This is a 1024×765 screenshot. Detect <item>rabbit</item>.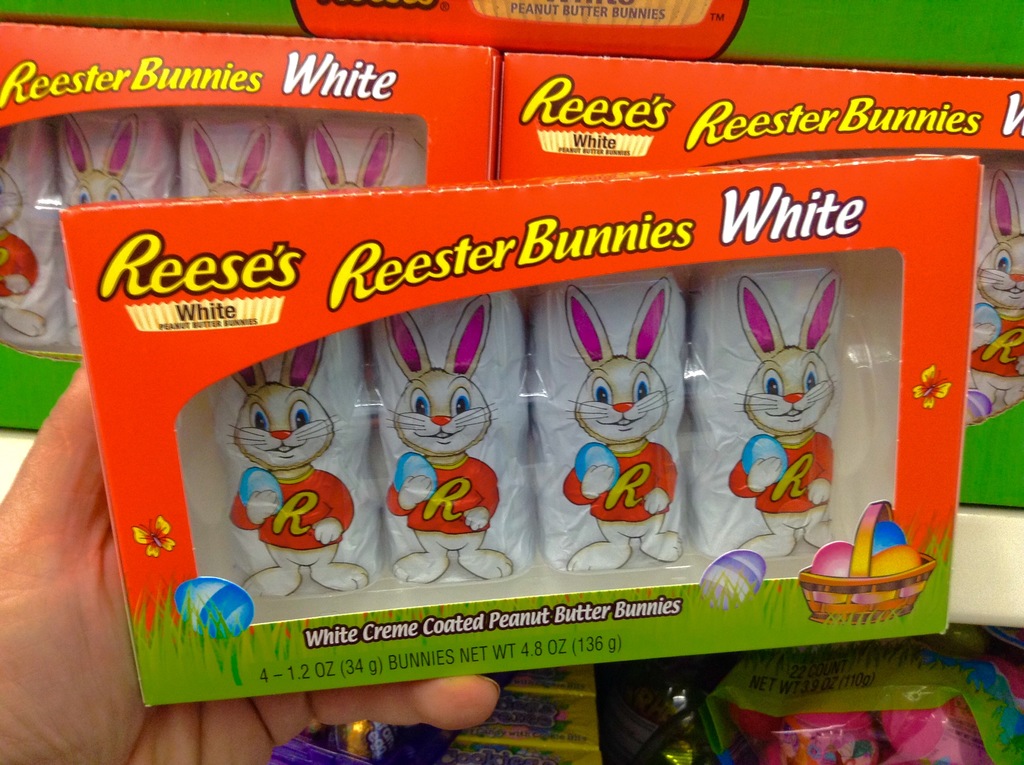
[189,118,274,200].
